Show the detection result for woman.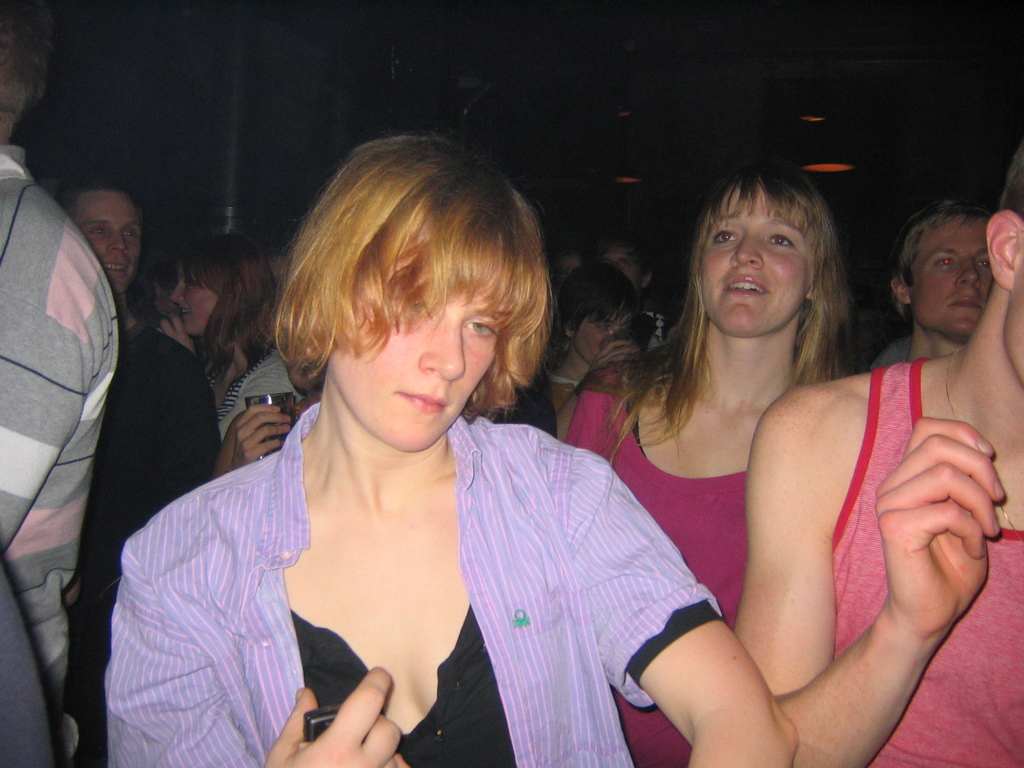
(565,152,862,767).
